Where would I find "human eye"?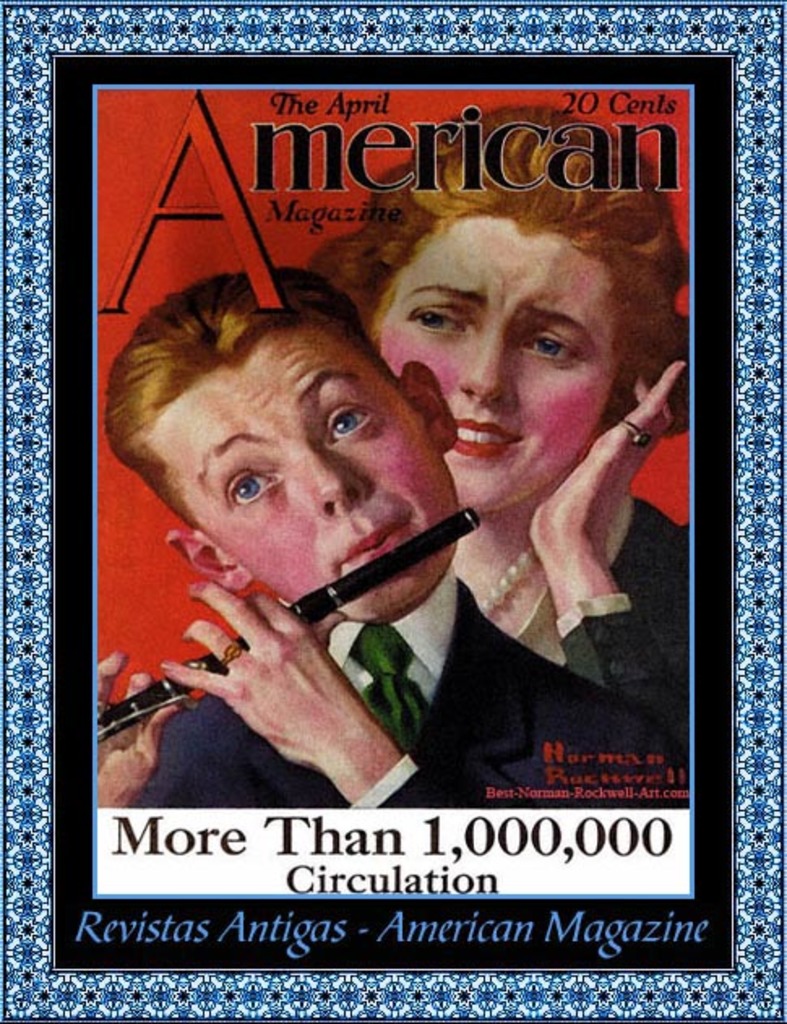
At detection(519, 333, 583, 364).
